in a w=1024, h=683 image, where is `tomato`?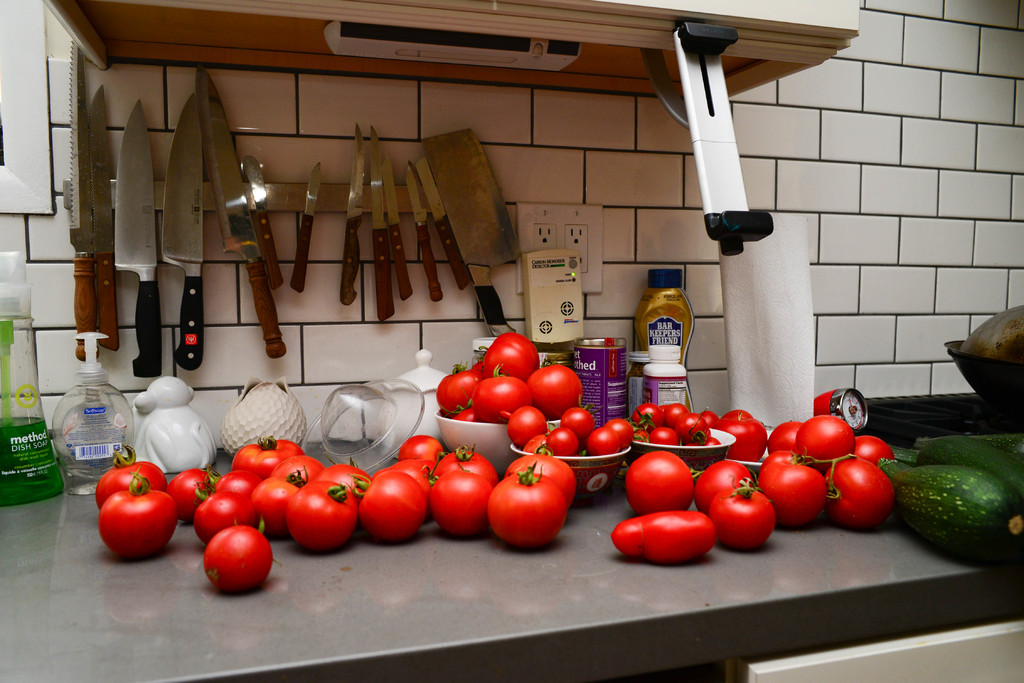
384:457:433:514.
